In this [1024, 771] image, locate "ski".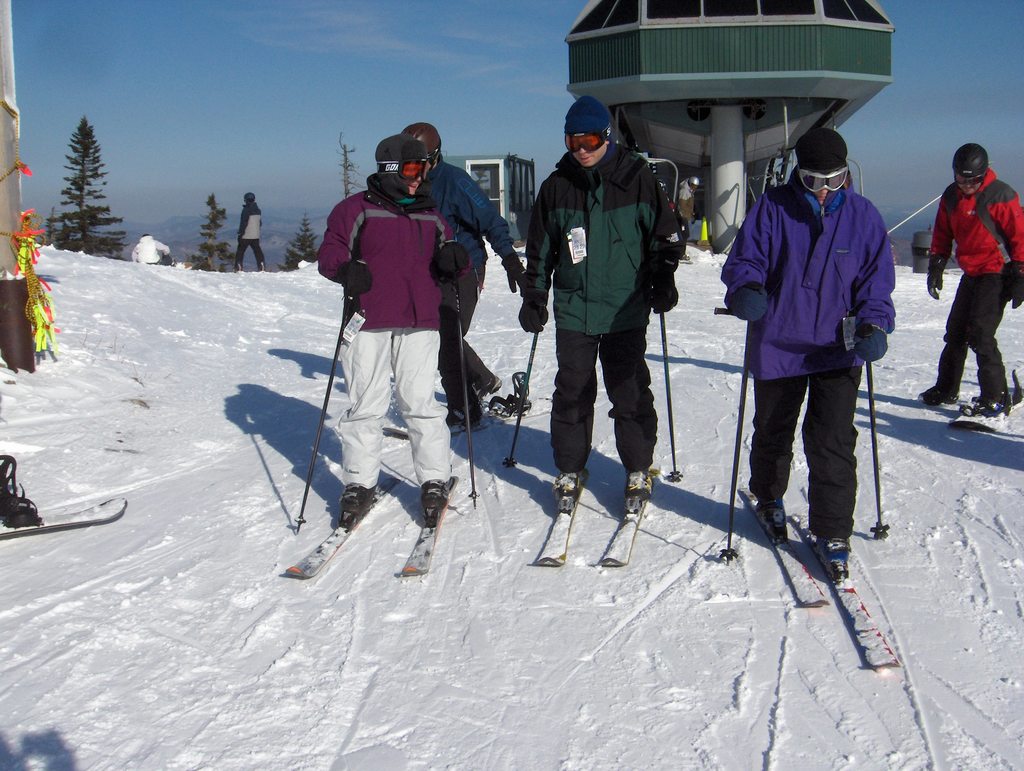
Bounding box: 600, 464, 658, 571.
